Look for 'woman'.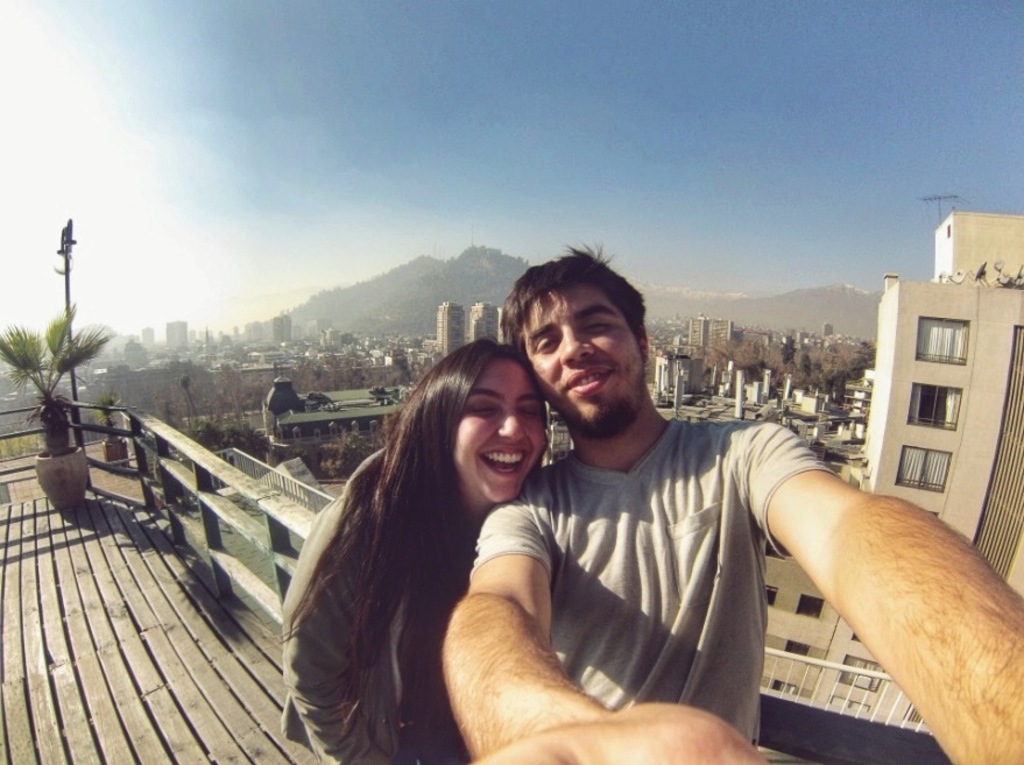
Found: select_region(271, 307, 592, 755).
